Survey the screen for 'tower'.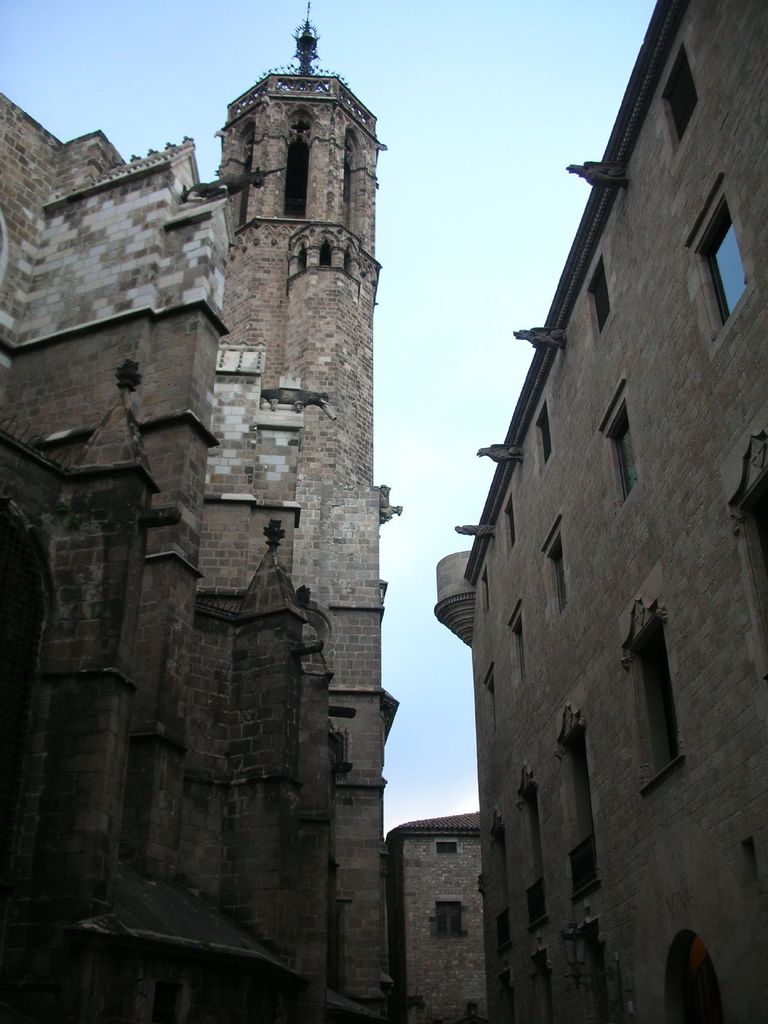
Survey found: l=435, t=0, r=741, b=963.
